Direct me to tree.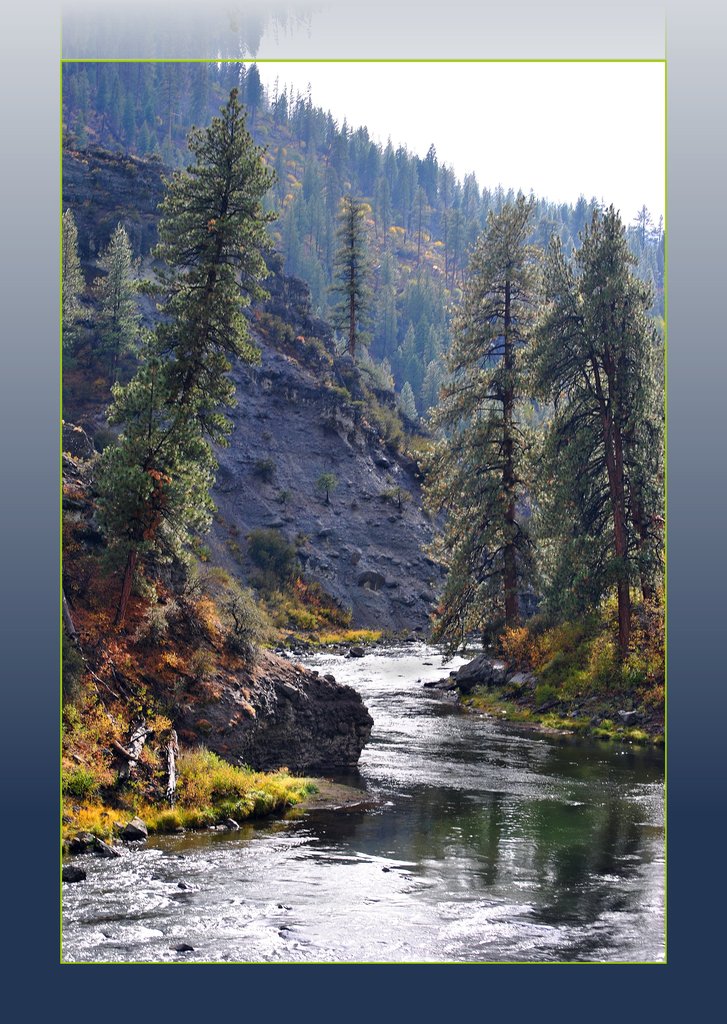
Direction: bbox(61, 207, 88, 357).
